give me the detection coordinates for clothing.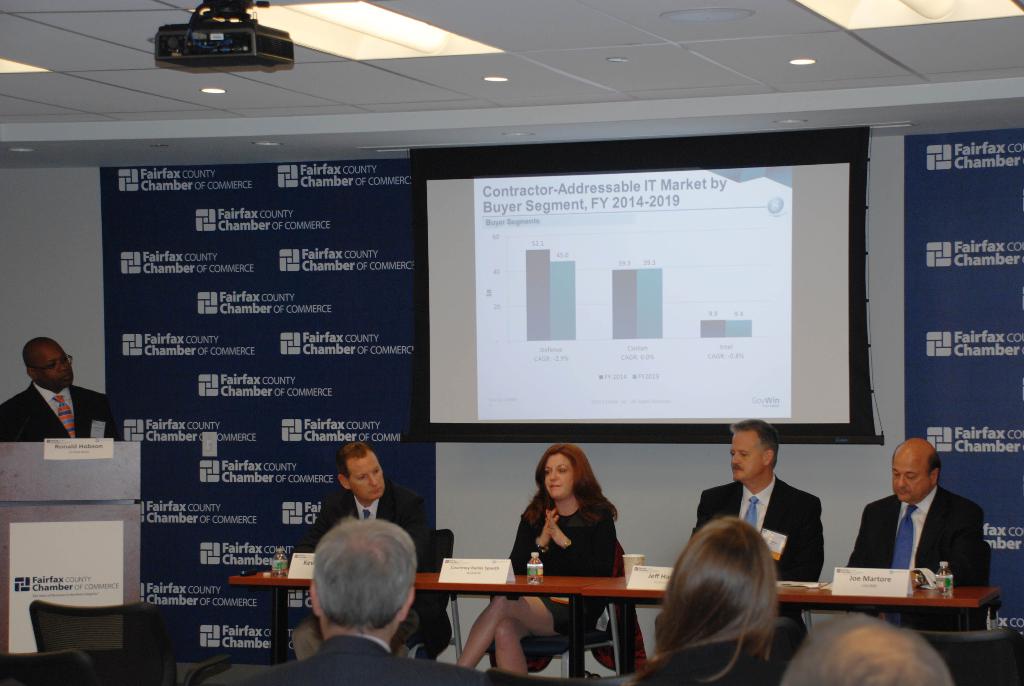
bbox(241, 633, 493, 685).
